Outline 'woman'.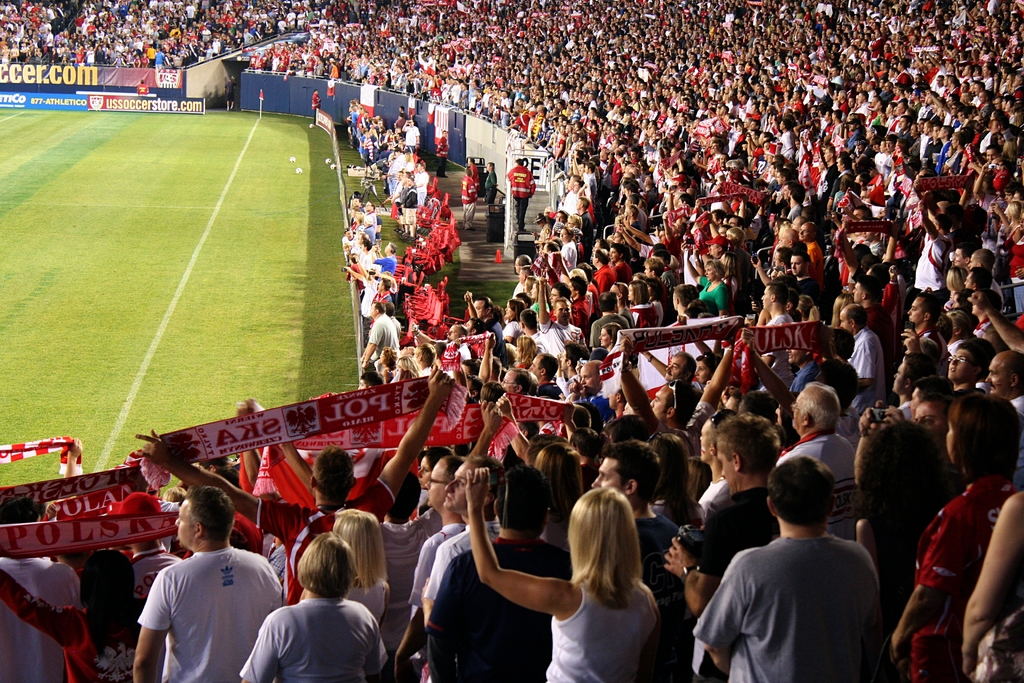
Outline: bbox(971, 82, 999, 138).
